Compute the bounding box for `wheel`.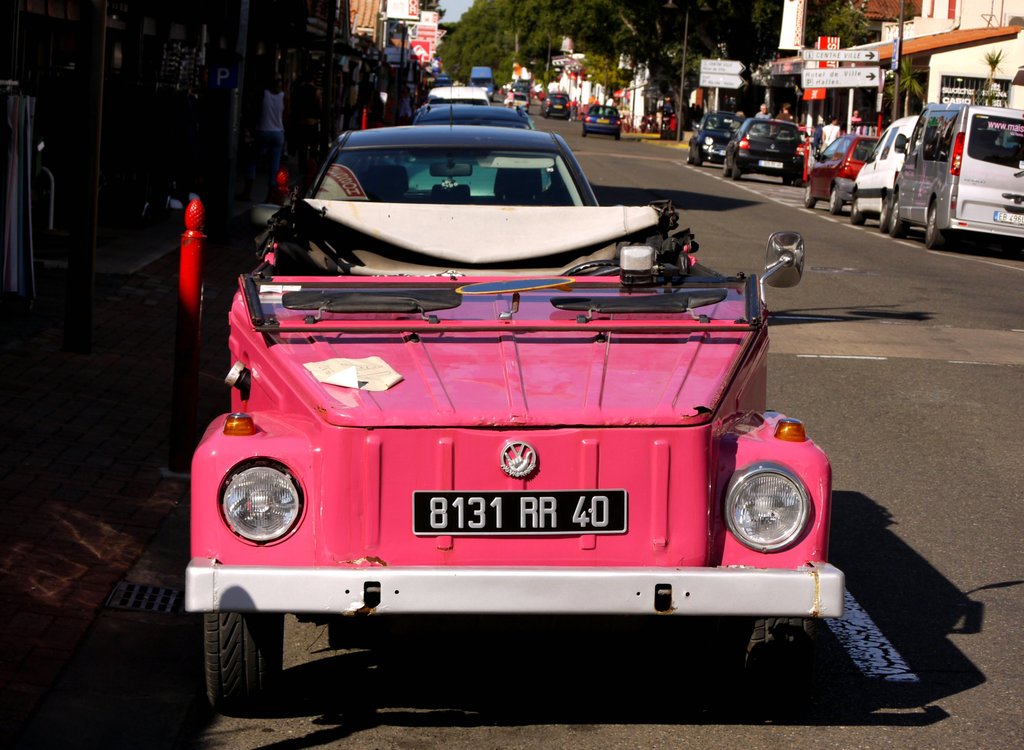
<bbox>829, 184, 844, 215</bbox>.
